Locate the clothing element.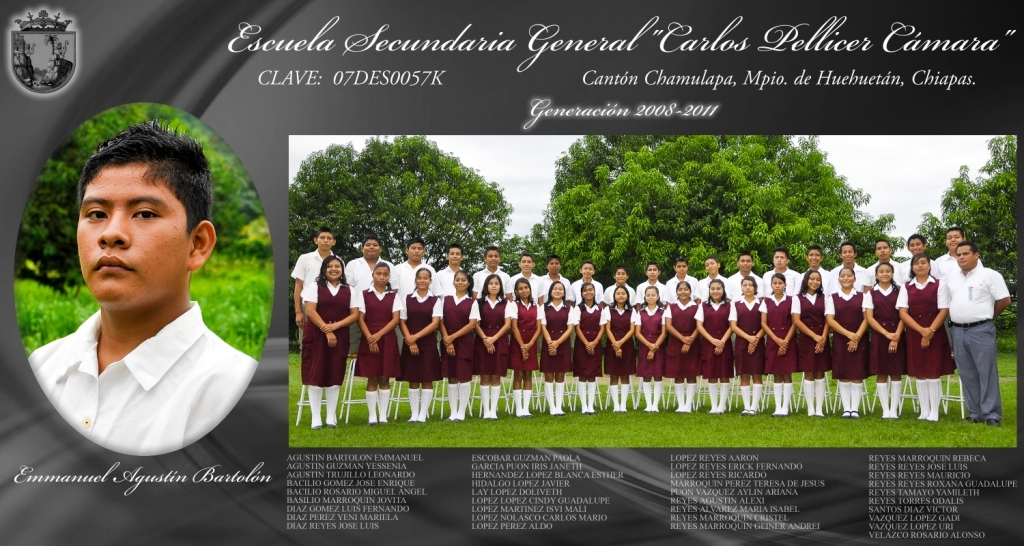
Element bbox: x1=878, y1=383, x2=892, y2=408.
